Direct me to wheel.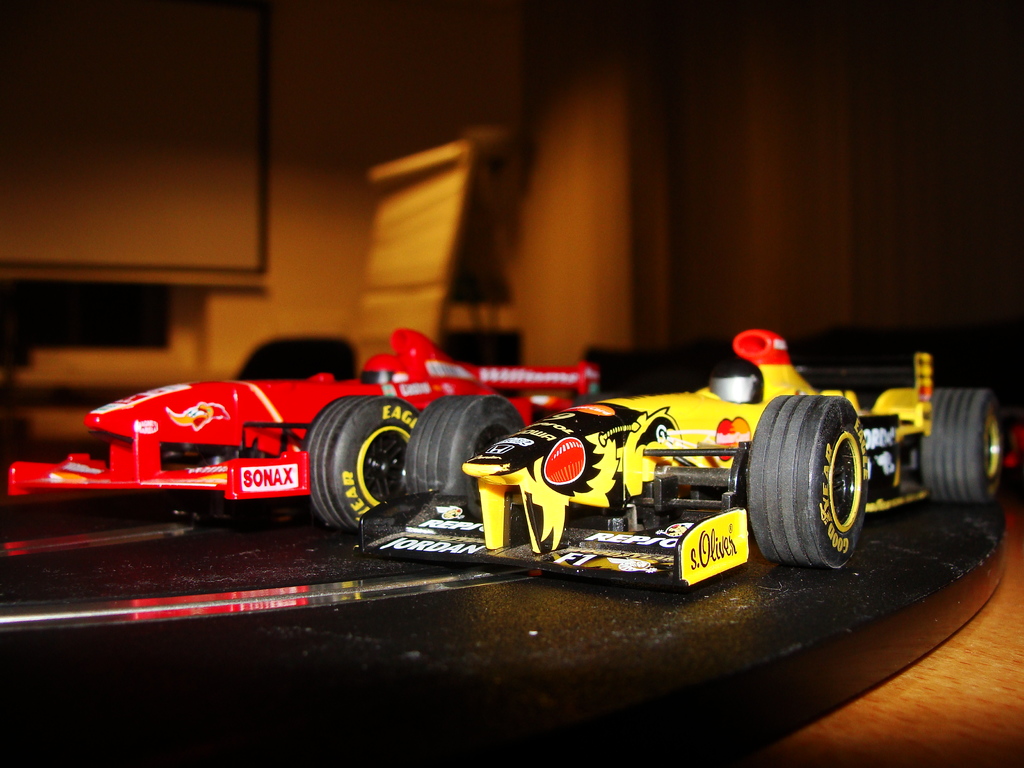
Direction: locate(403, 394, 529, 499).
